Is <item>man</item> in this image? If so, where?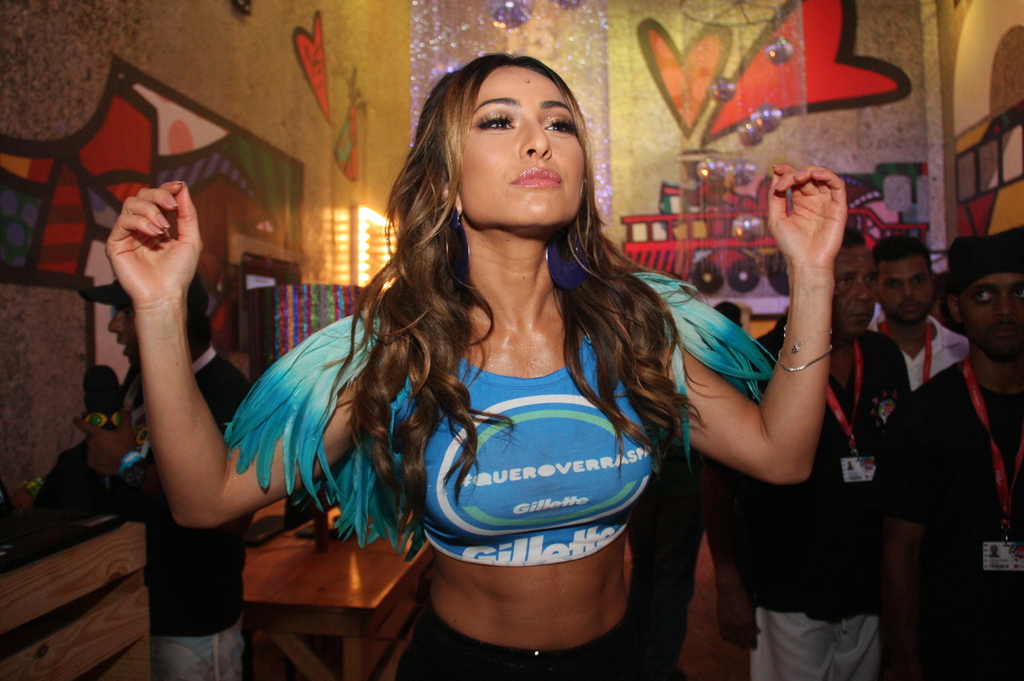
Yes, at [863, 230, 970, 385].
